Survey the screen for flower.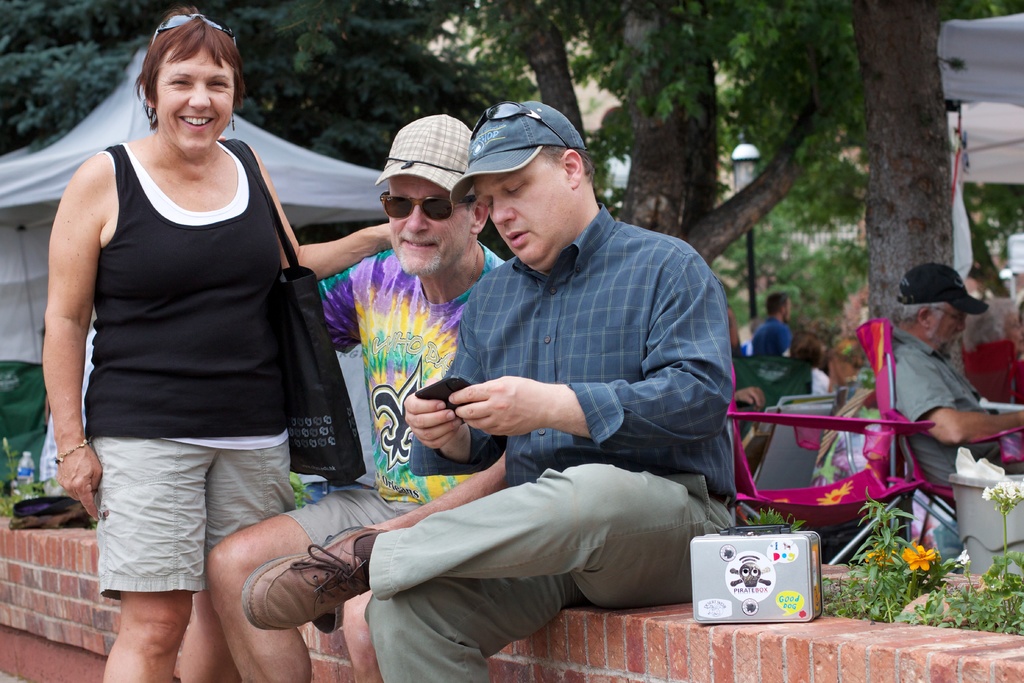
Survey found: l=899, t=543, r=937, b=577.
